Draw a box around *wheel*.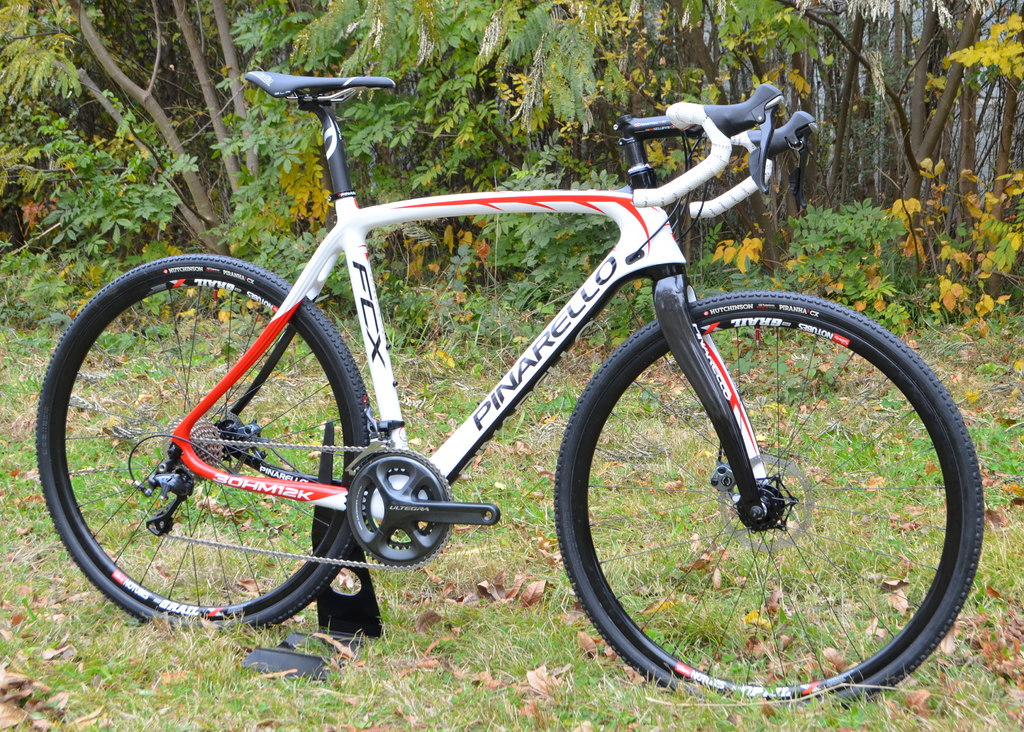
BBox(566, 317, 1015, 705).
